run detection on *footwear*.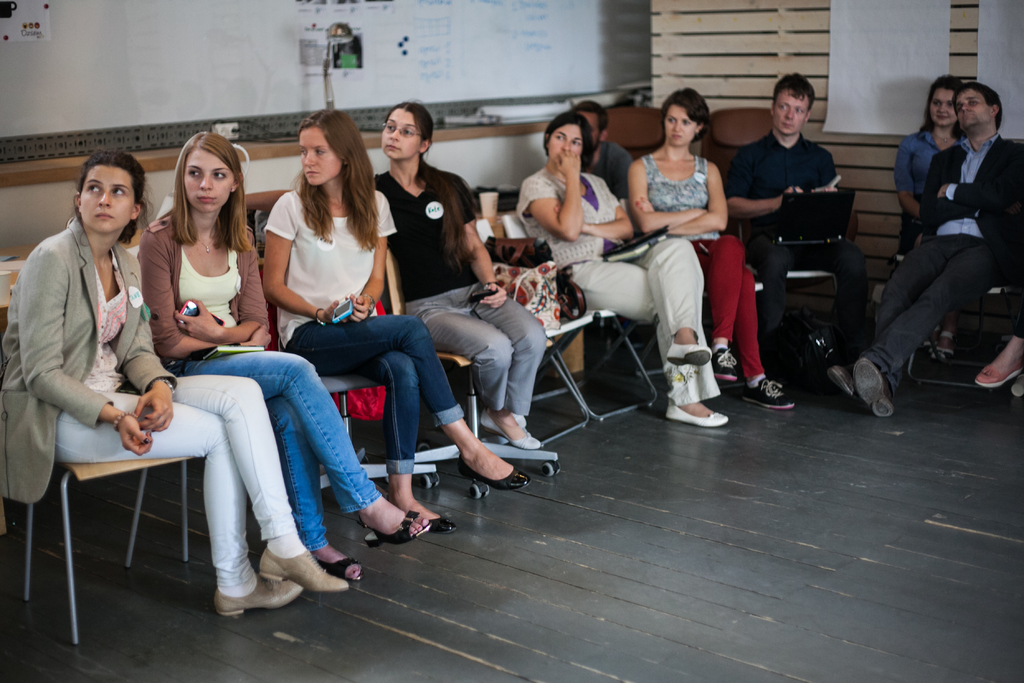
Result: (x1=976, y1=362, x2=1023, y2=387).
